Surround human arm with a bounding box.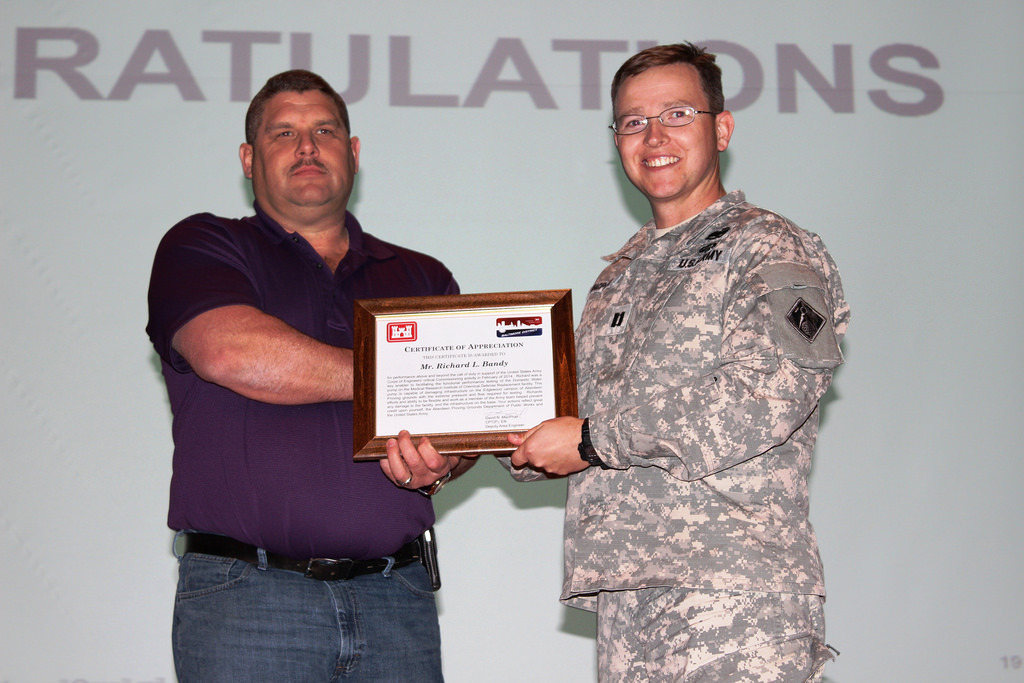
[x1=376, y1=422, x2=486, y2=501].
